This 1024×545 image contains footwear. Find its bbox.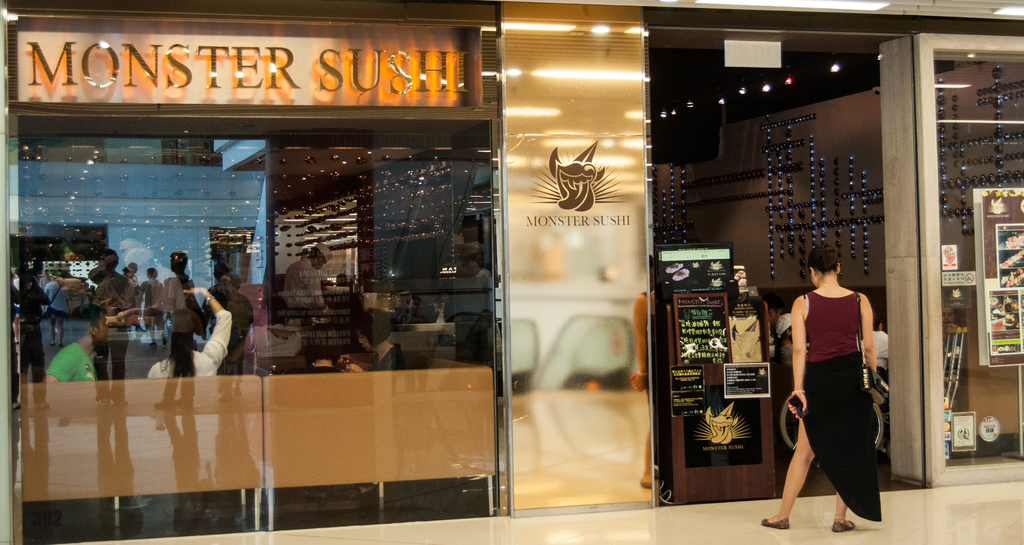
rect(760, 514, 792, 527).
